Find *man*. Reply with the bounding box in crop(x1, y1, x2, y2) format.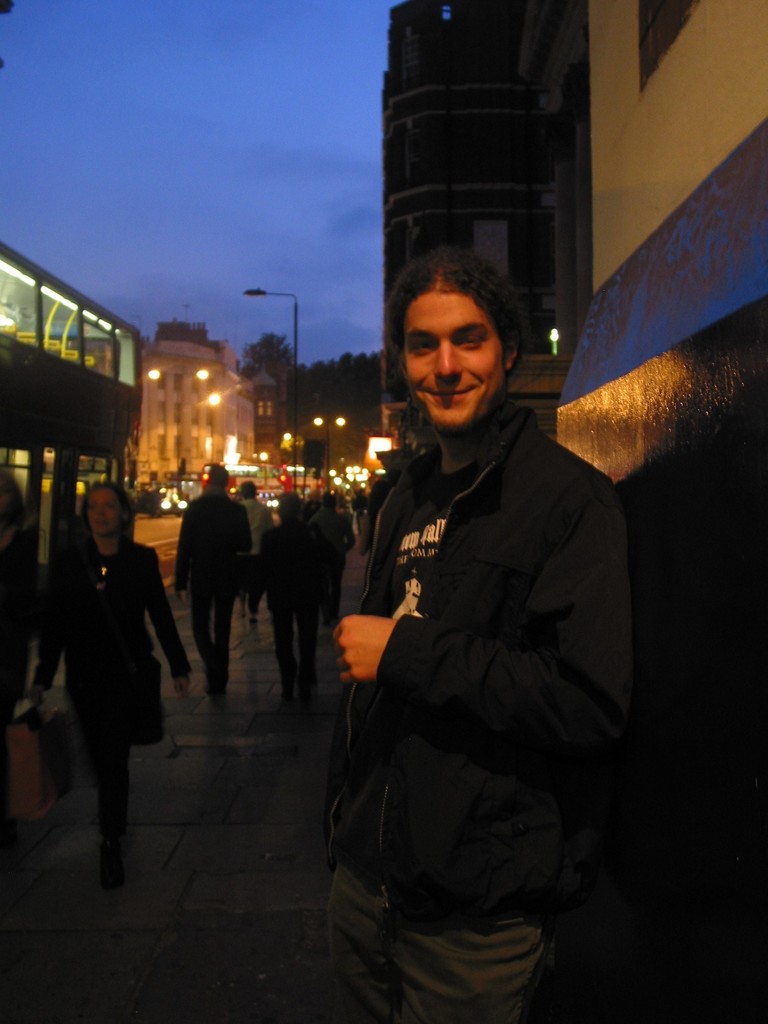
crop(307, 491, 356, 626).
